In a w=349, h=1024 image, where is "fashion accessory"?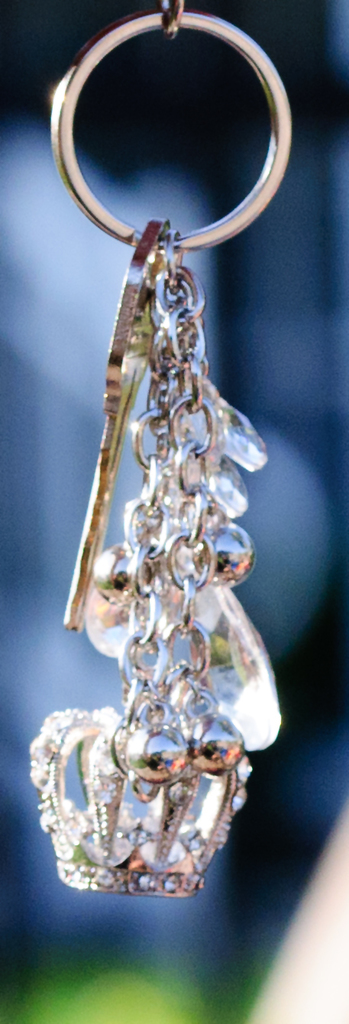
detection(23, 0, 297, 900).
